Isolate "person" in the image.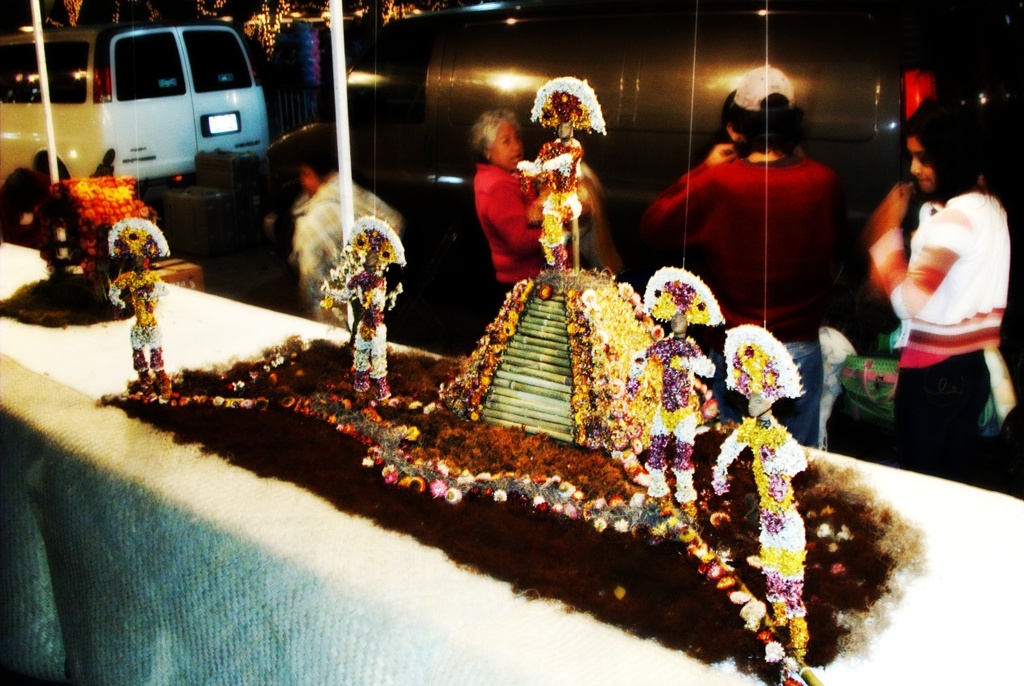
Isolated region: (864, 102, 1012, 510).
